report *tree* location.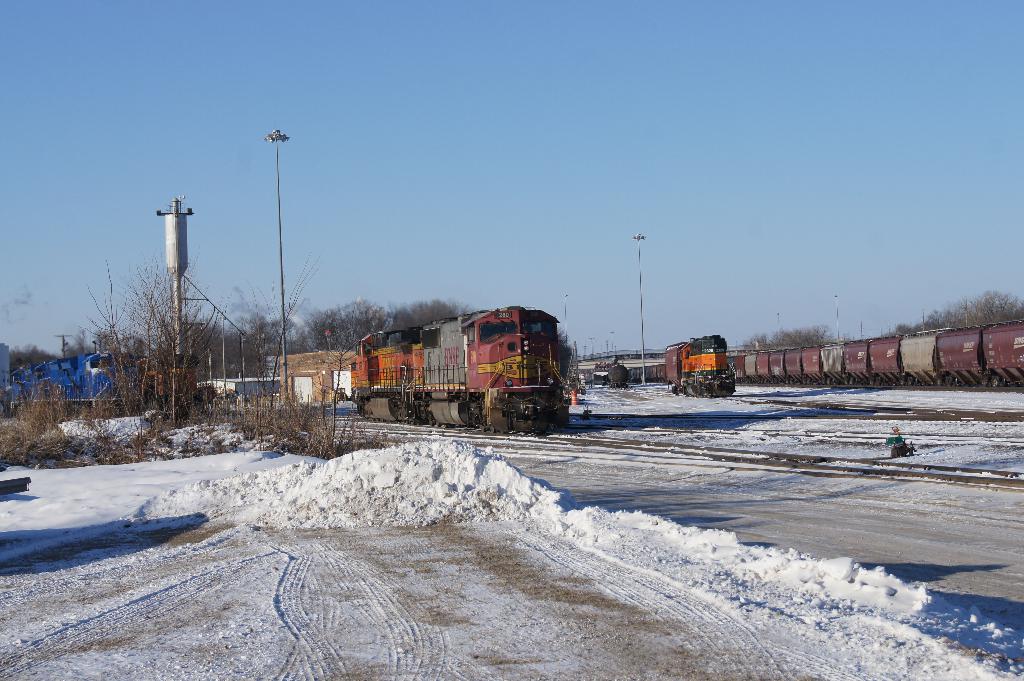
Report: {"left": 97, "top": 326, "right": 155, "bottom": 355}.
